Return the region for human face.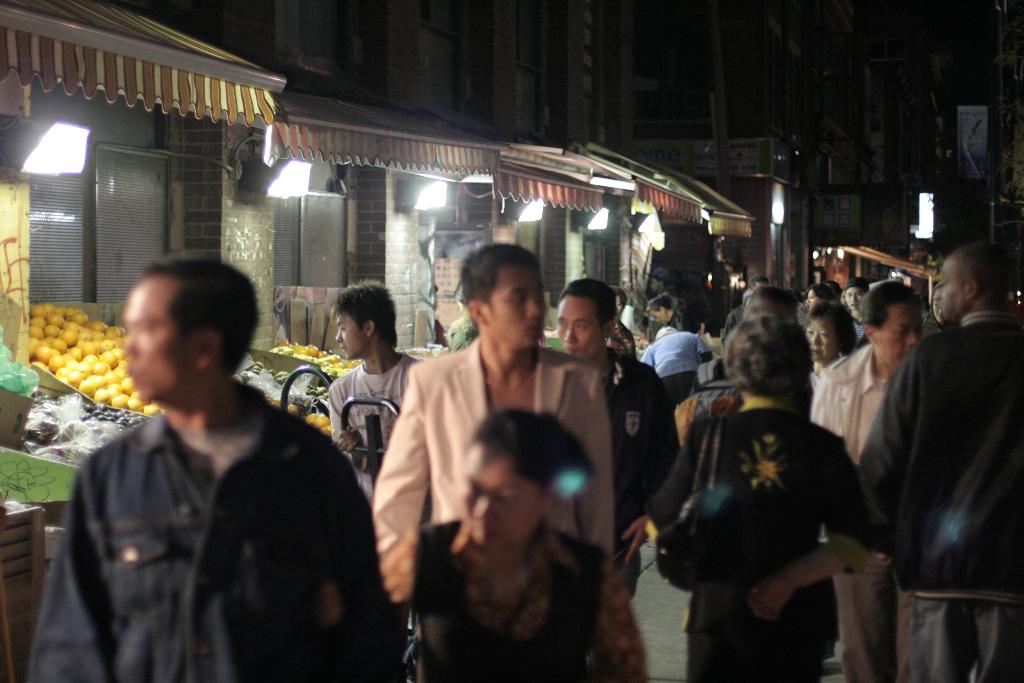
(left=650, top=309, right=668, bottom=323).
